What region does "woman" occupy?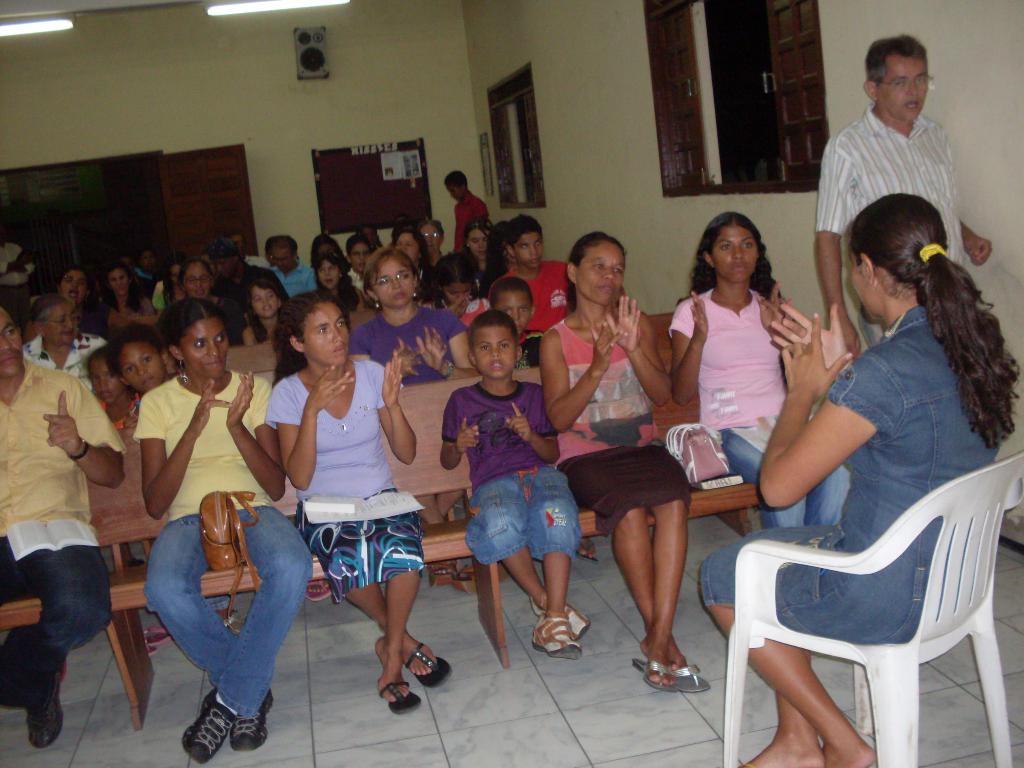
<bbox>484, 218, 517, 296</bbox>.
